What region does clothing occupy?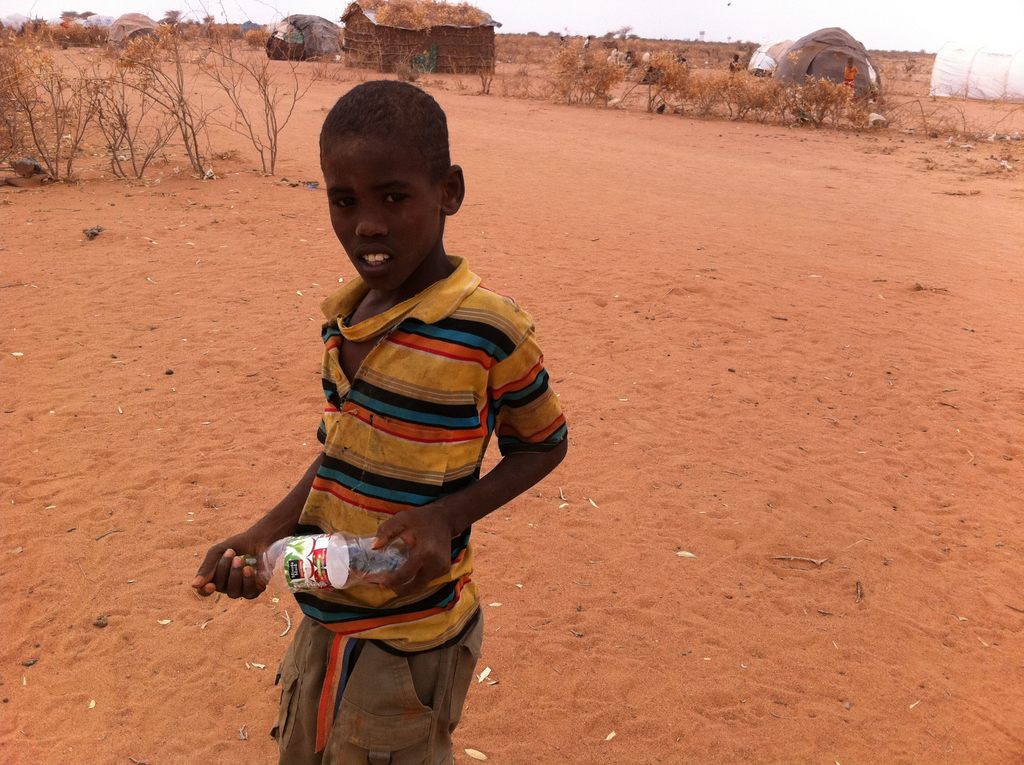
rect(271, 253, 572, 761).
